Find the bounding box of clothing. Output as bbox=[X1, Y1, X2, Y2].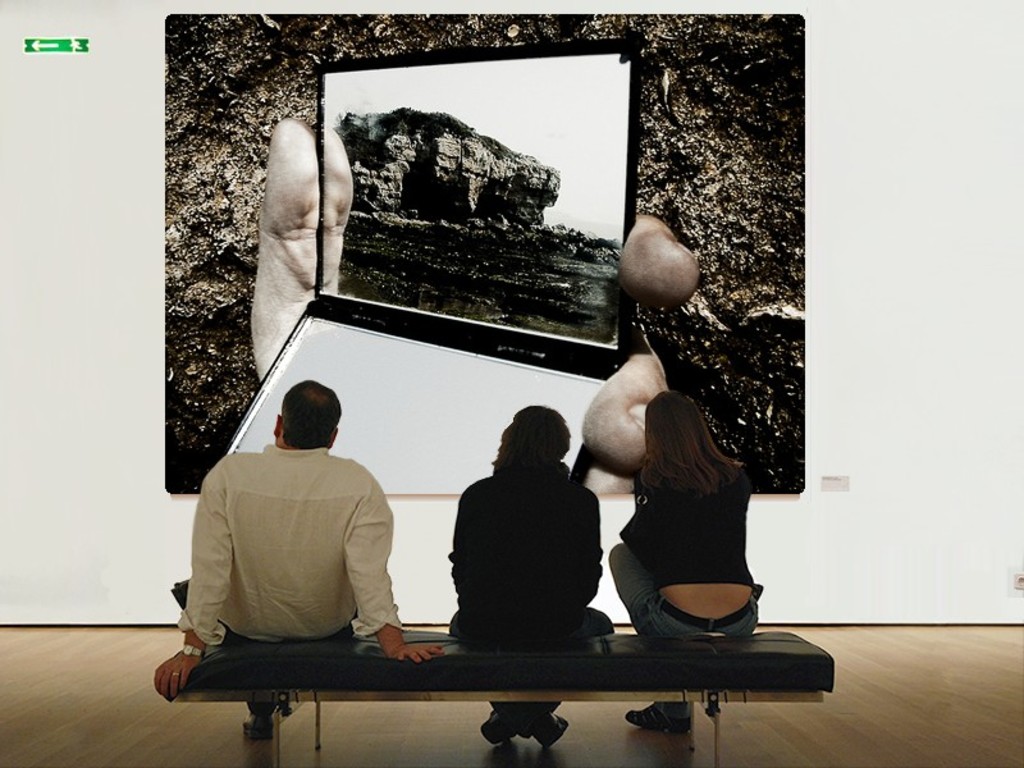
bbox=[448, 460, 622, 735].
